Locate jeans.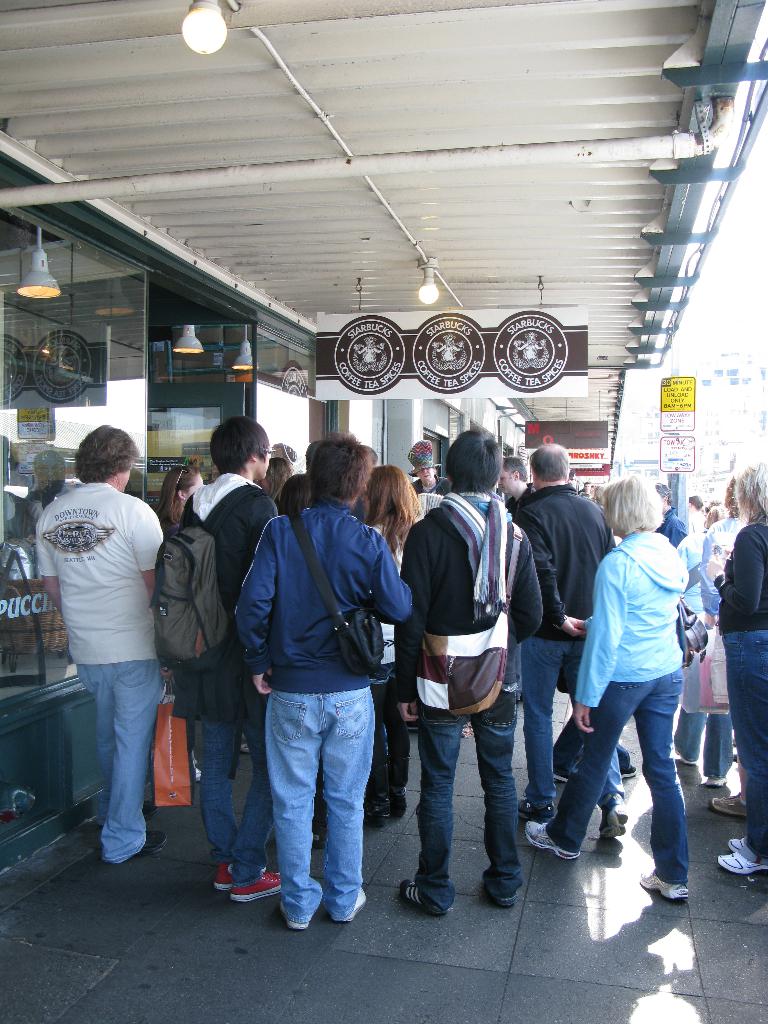
Bounding box: [378, 687, 418, 818].
